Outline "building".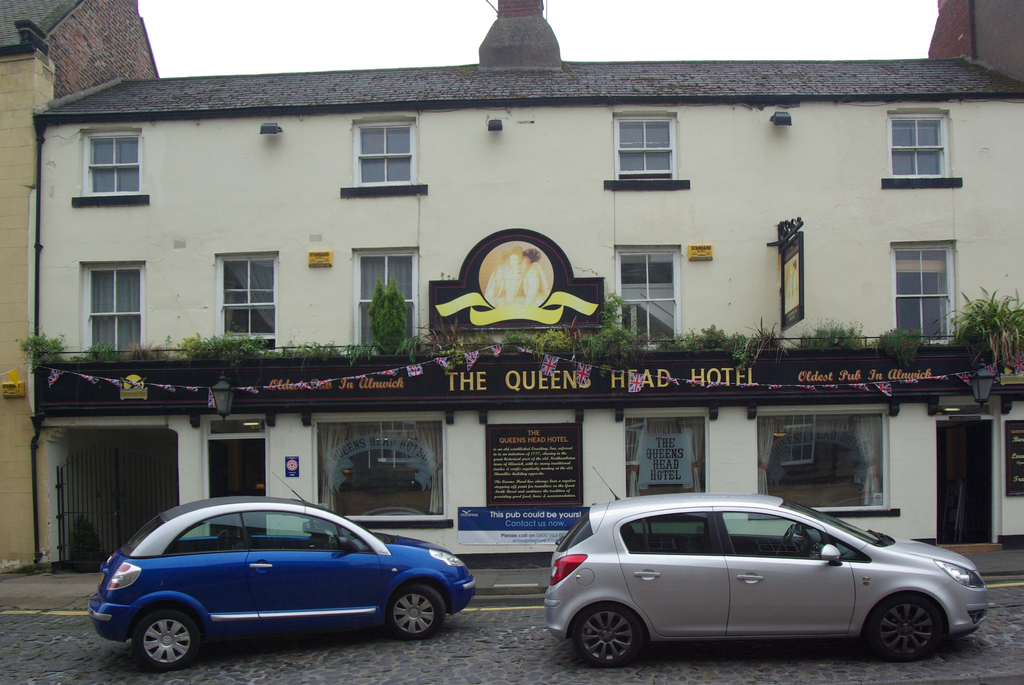
Outline: pyautogui.locateOnScreen(26, 0, 1023, 588).
